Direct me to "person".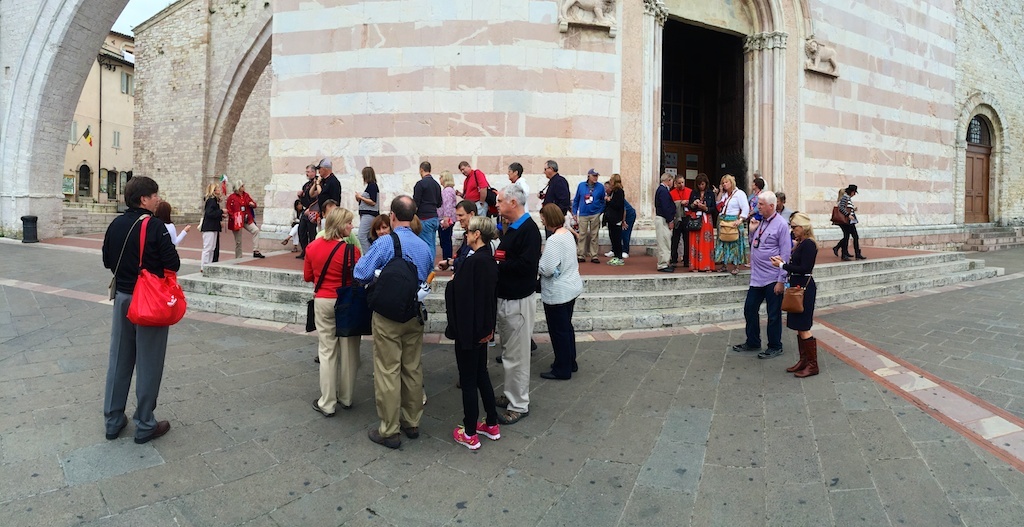
Direction: 200,178,225,270.
